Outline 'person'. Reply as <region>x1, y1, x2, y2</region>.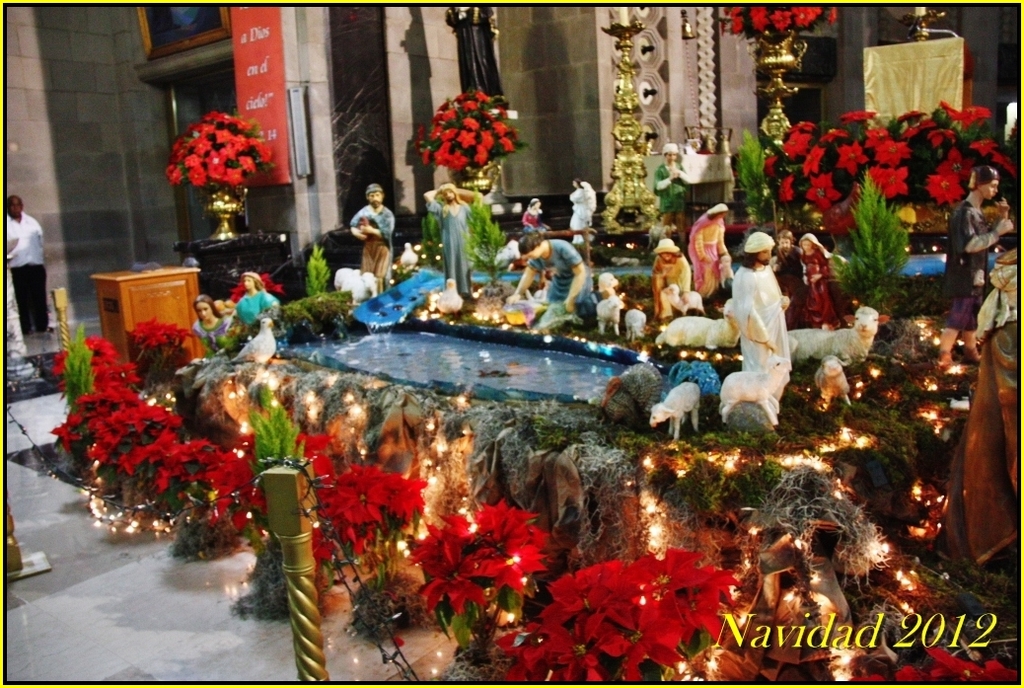
<region>420, 179, 484, 298</region>.
